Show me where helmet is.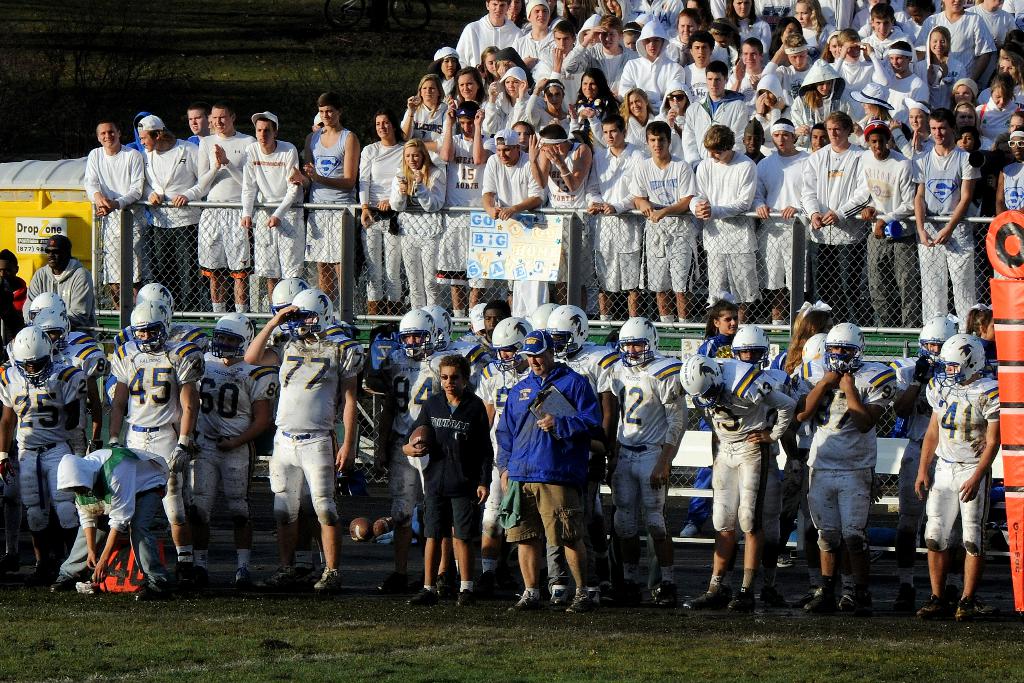
helmet is at <bbox>544, 301, 588, 358</bbox>.
